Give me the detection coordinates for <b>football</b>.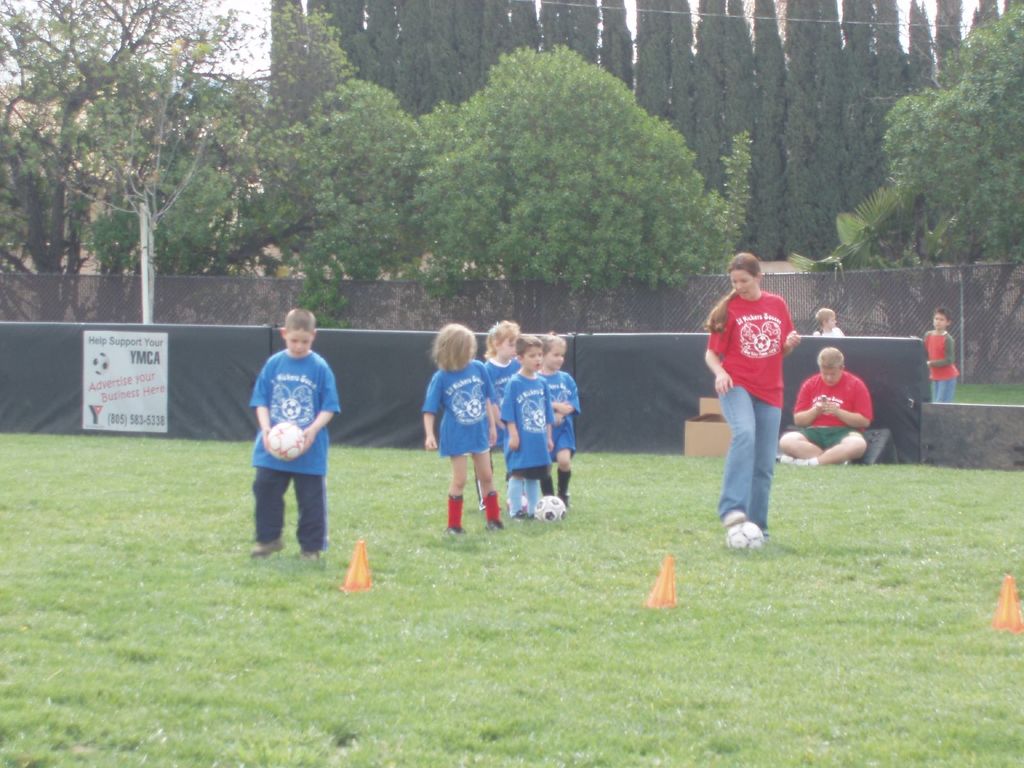
262, 421, 307, 463.
